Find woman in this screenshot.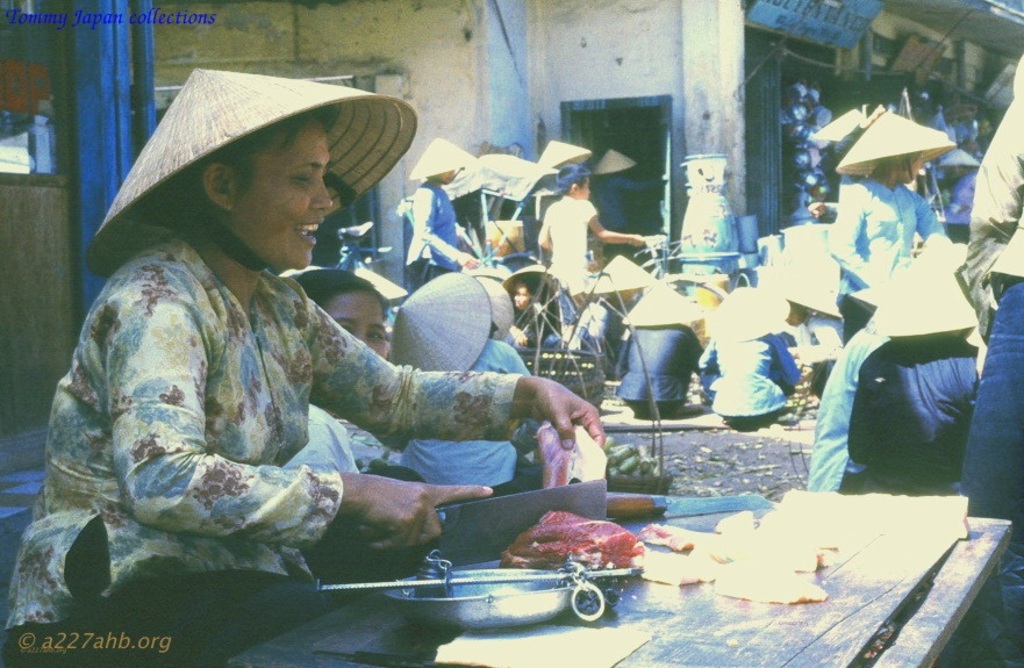
The bounding box for woman is box=[15, 109, 604, 667].
